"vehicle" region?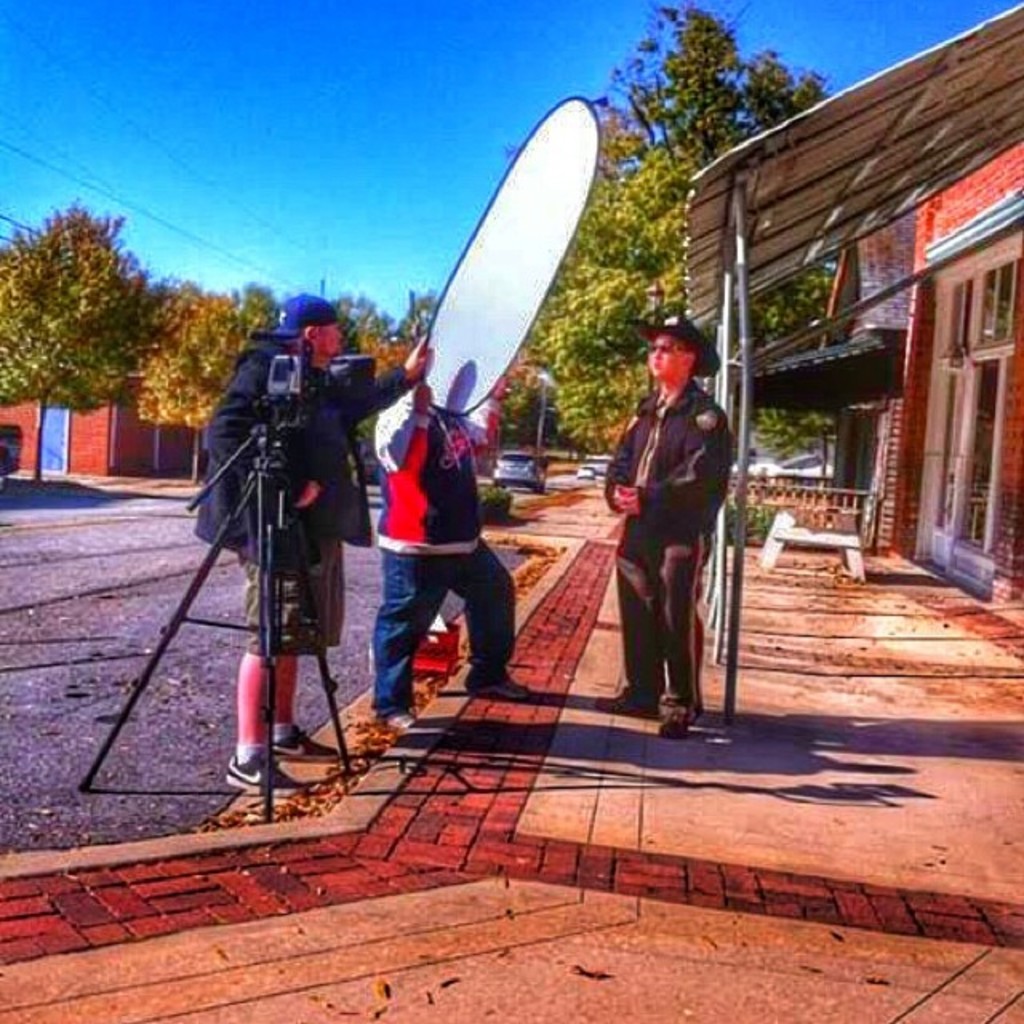
[488,448,544,488]
